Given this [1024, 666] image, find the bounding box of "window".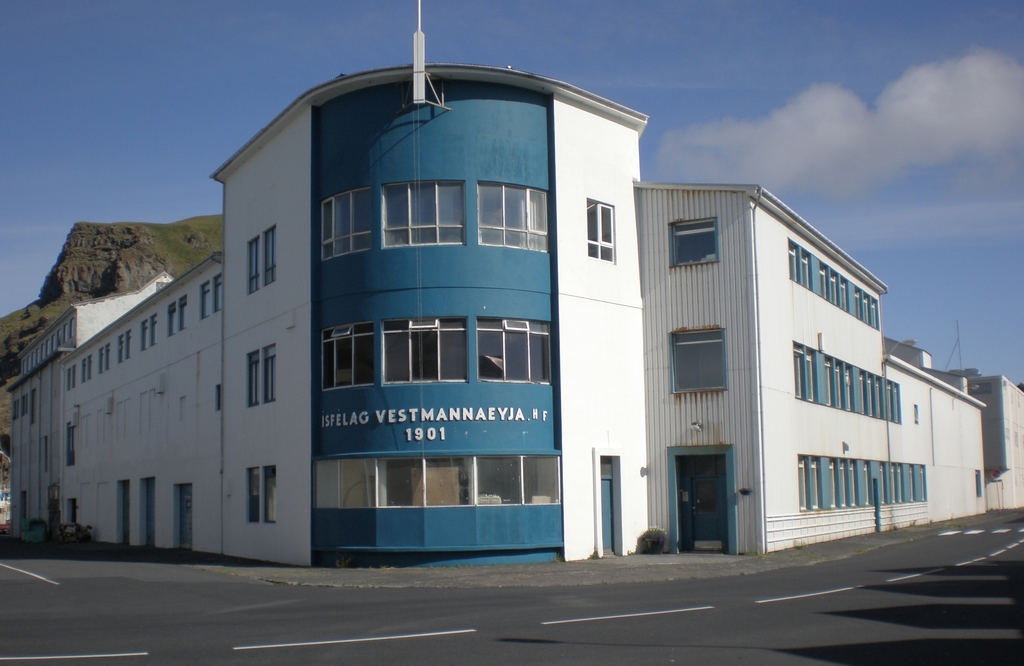
246,235,259,293.
